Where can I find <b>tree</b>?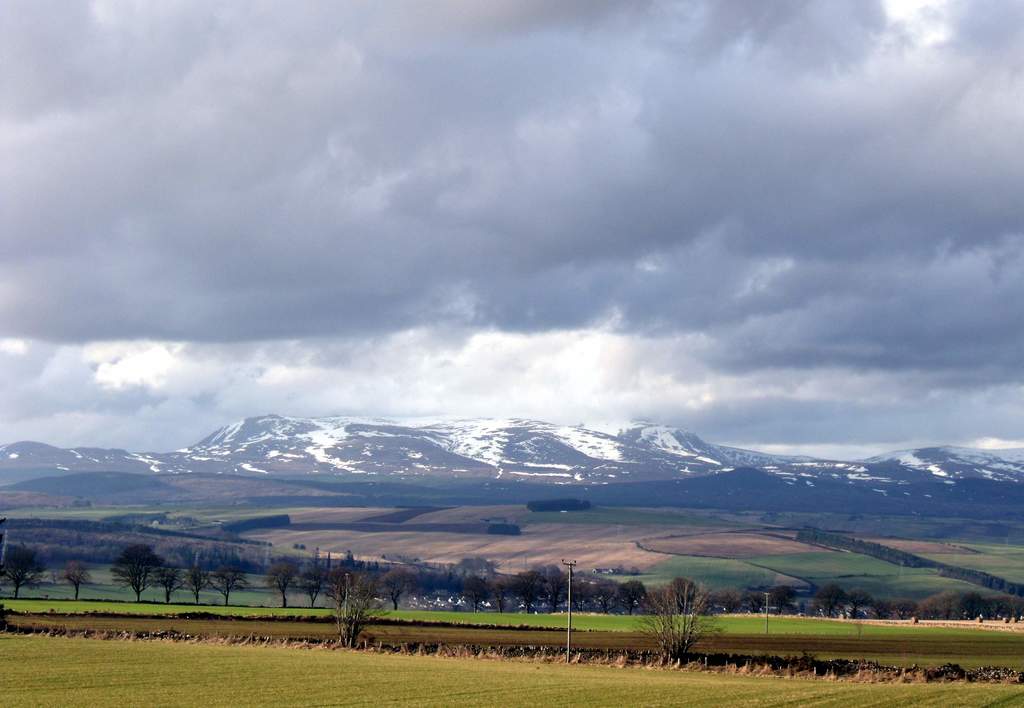
You can find it at [left=381, top=570, right=412, bottom=618].
